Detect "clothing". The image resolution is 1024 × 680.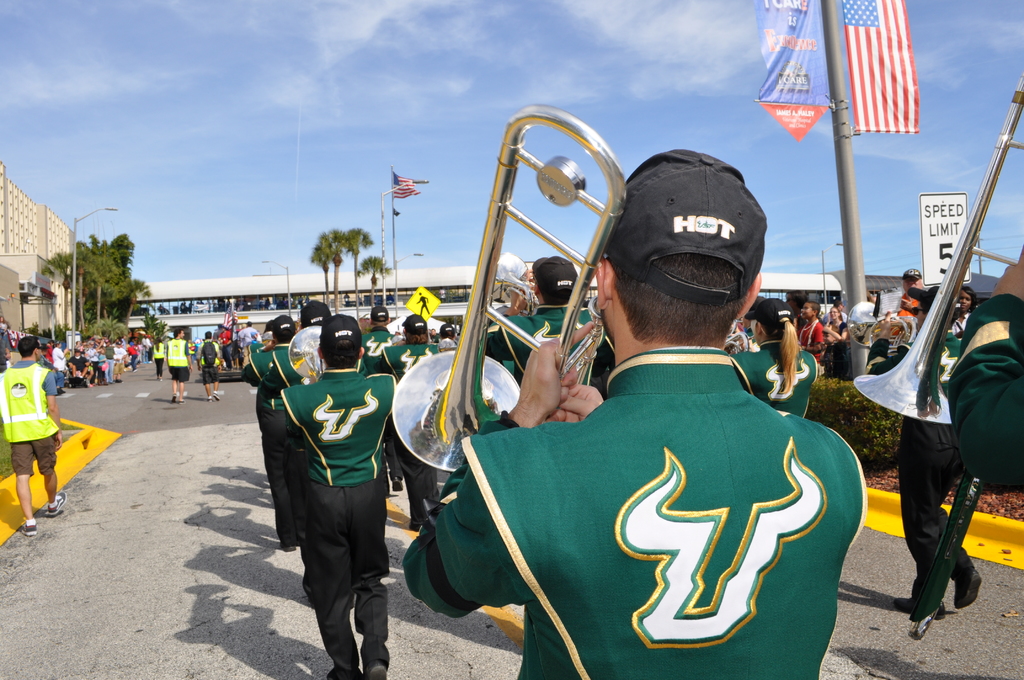
{"left": 480, "top": 311, "right": 591, "bottom": 390}.
